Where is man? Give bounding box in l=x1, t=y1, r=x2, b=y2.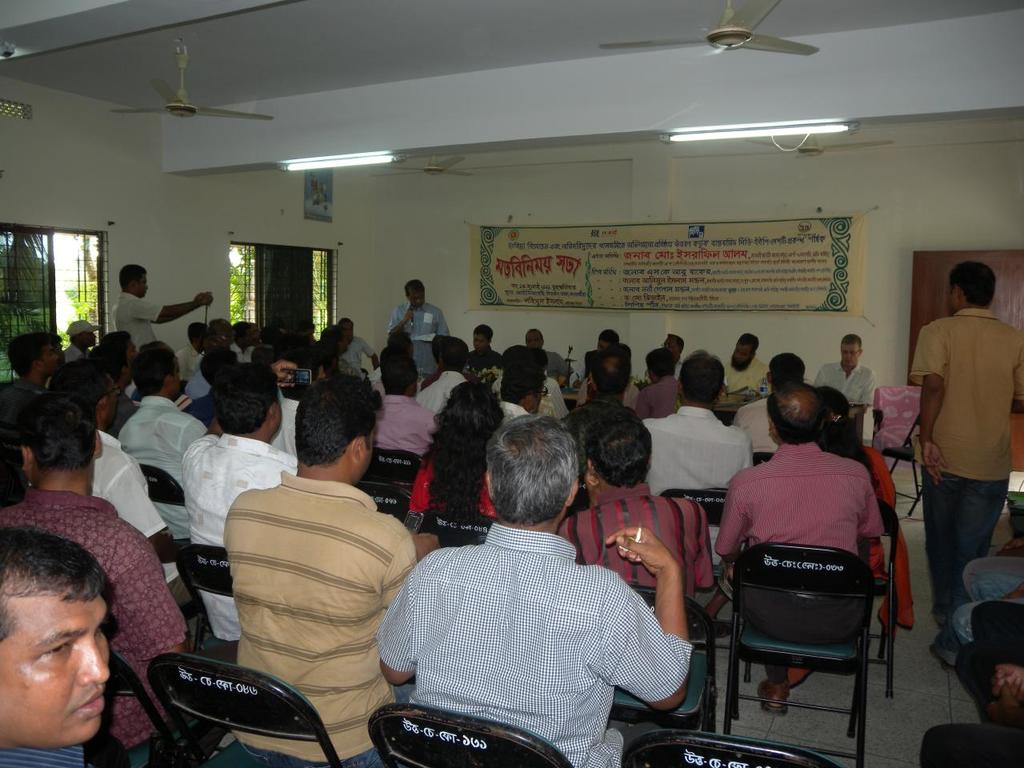
l=118, t=345, r=210, b=551.
